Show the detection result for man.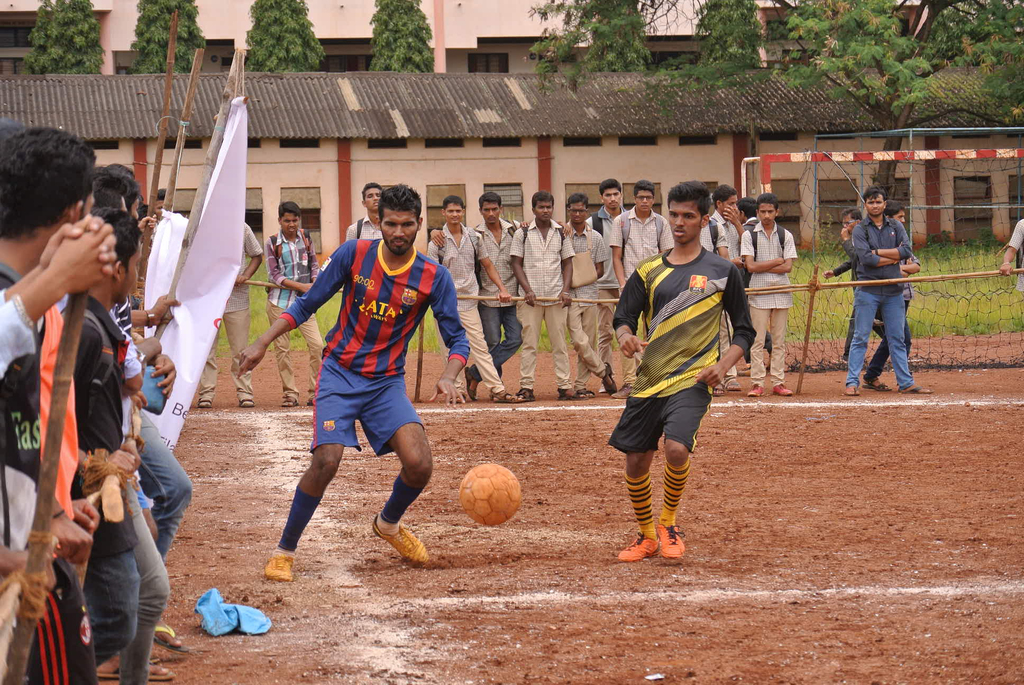
region(506, 193, 580, 403).
